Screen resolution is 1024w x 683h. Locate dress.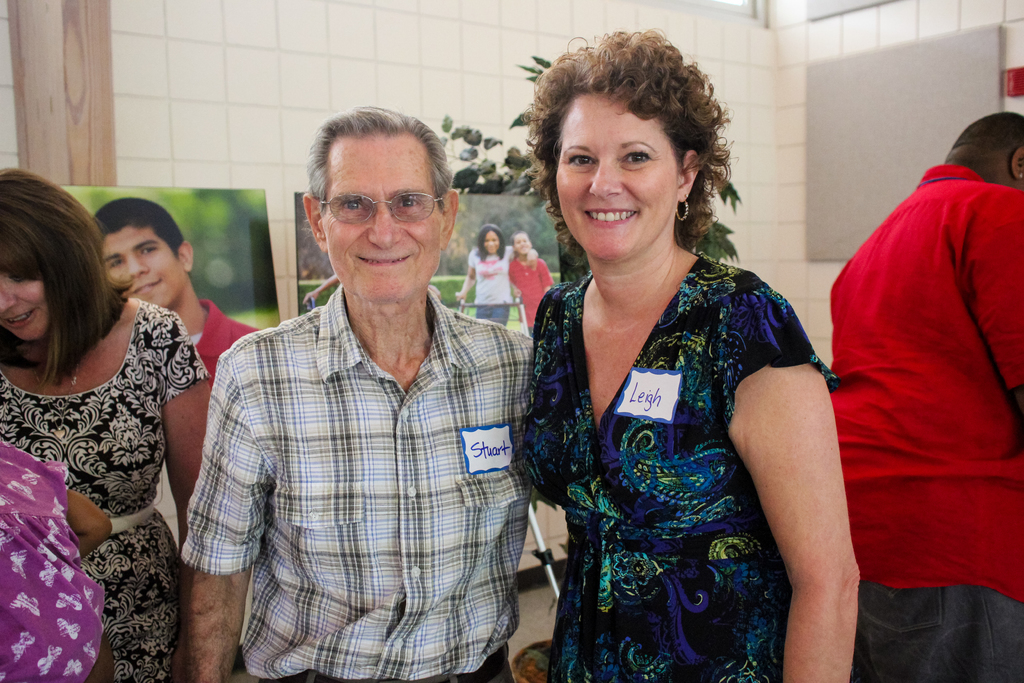
box=[525, 220, 822, 678].
